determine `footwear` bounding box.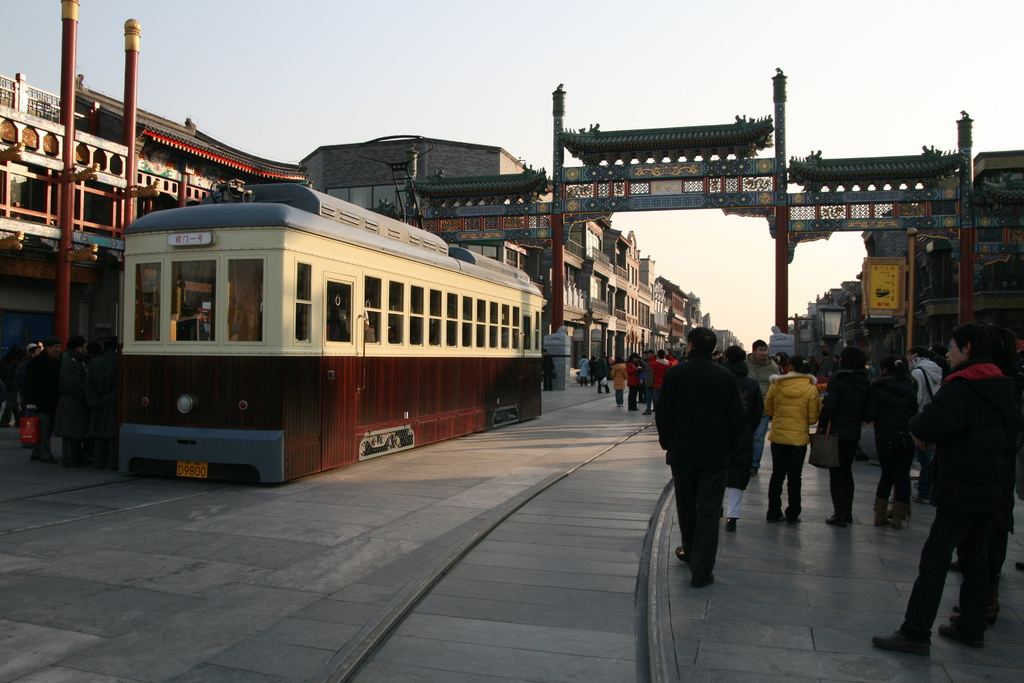
Determined: [632,408,636,412].
